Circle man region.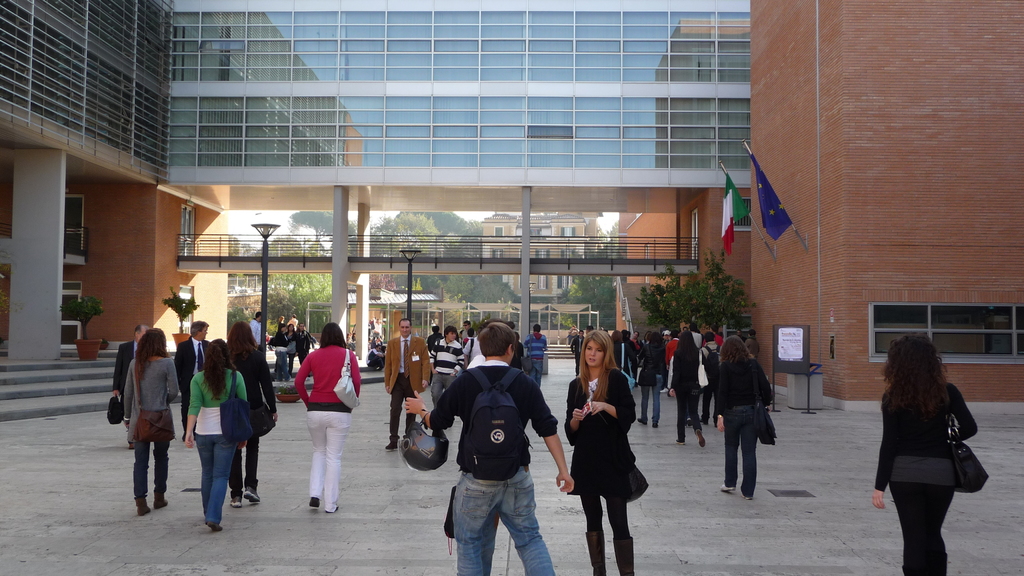
Region: 426, 313, 557, 573.
